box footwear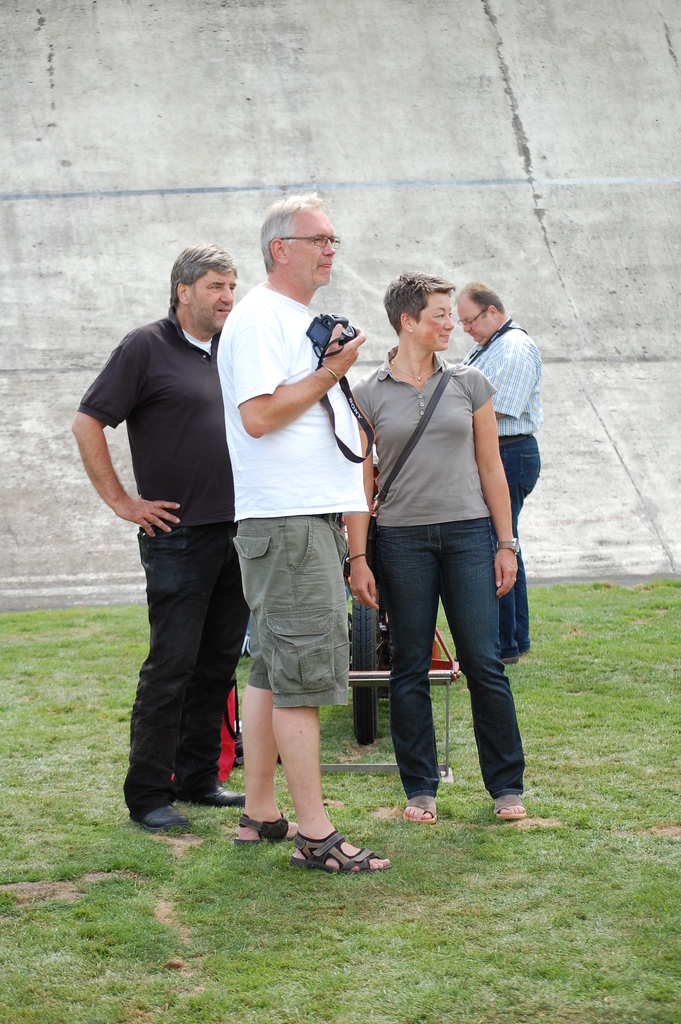
<region>229, 815, 284, 846</region>
